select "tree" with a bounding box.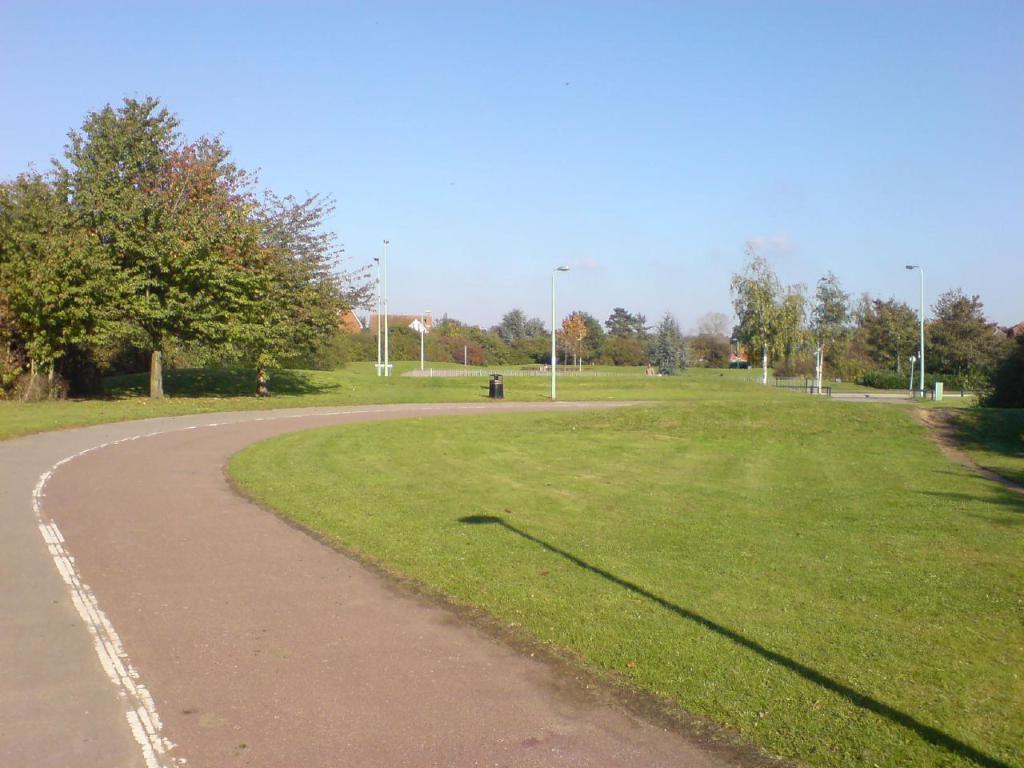
[x1=321, y1=325, x2=371, y2=357].
